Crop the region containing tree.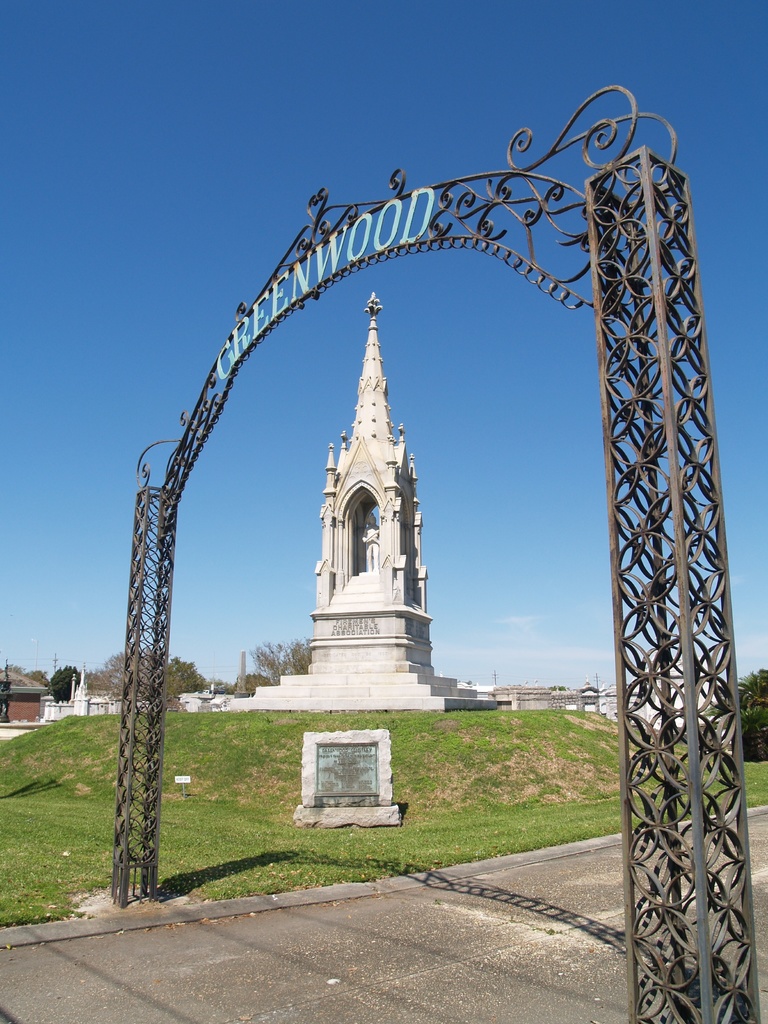
Crop region: bbox(165, 657, 212, 696).
